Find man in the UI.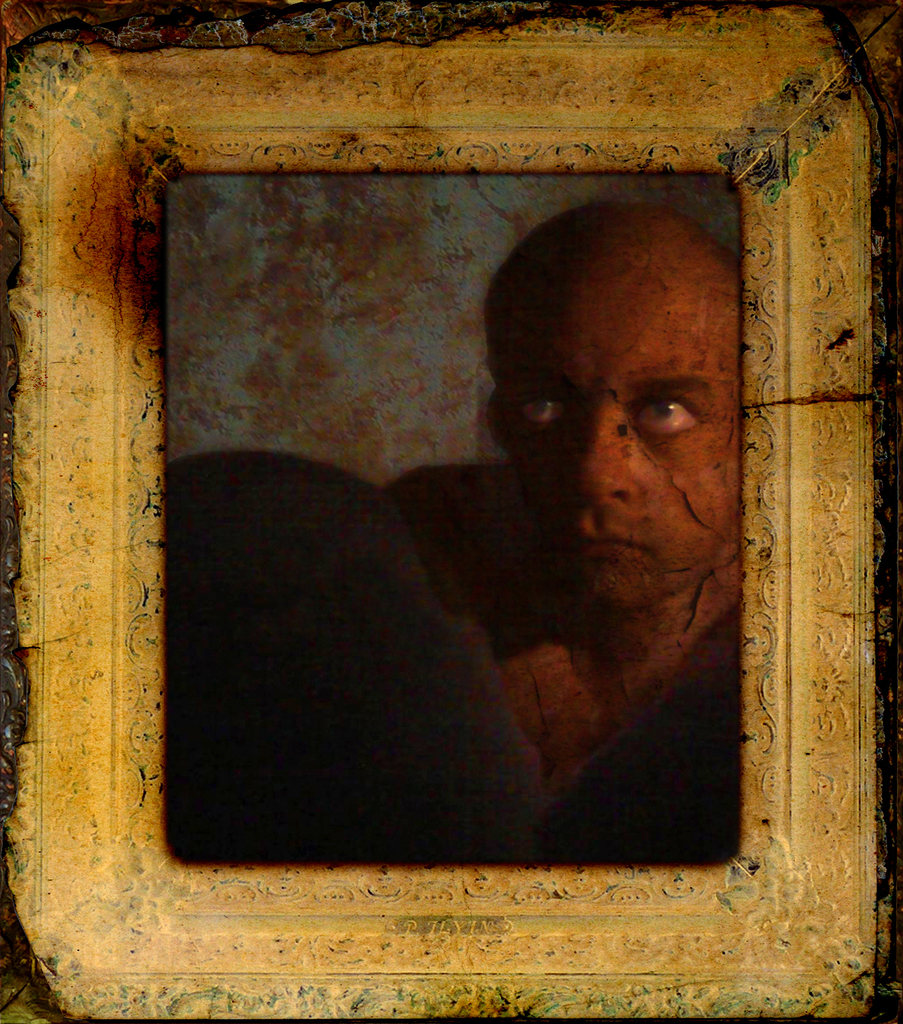
UI element at [340, 191, 776, 819].
